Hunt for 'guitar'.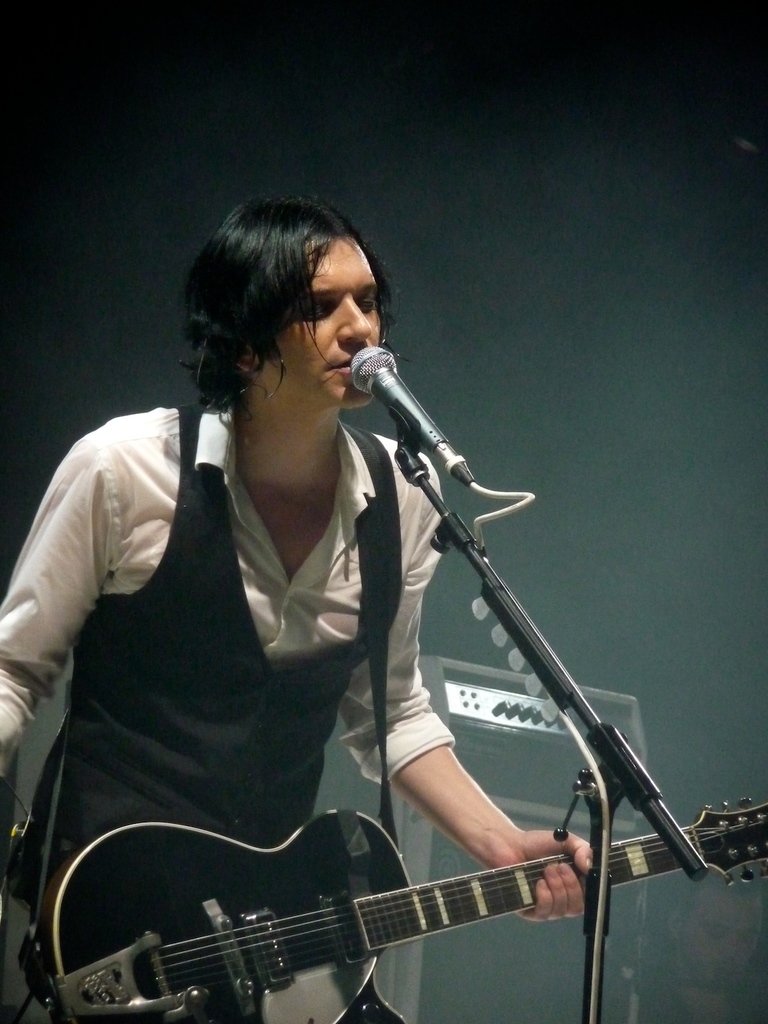
Hunted down at pyautogui.locateOnScreen(21, 790, 767, 1023).
